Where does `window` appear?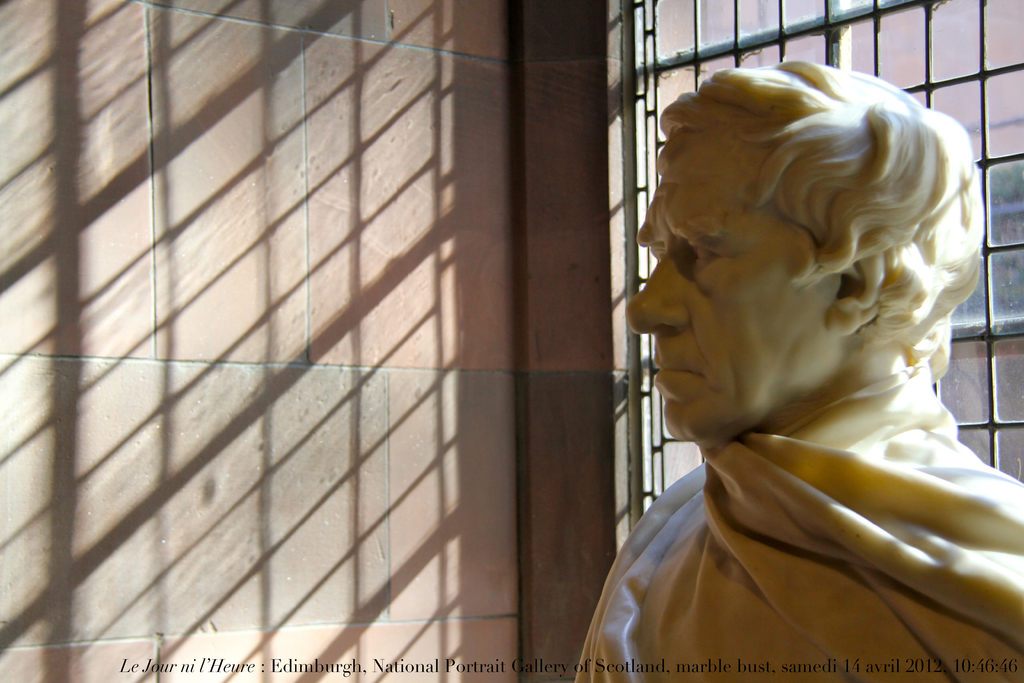
Appears at [629, 0, 1023, 524].
